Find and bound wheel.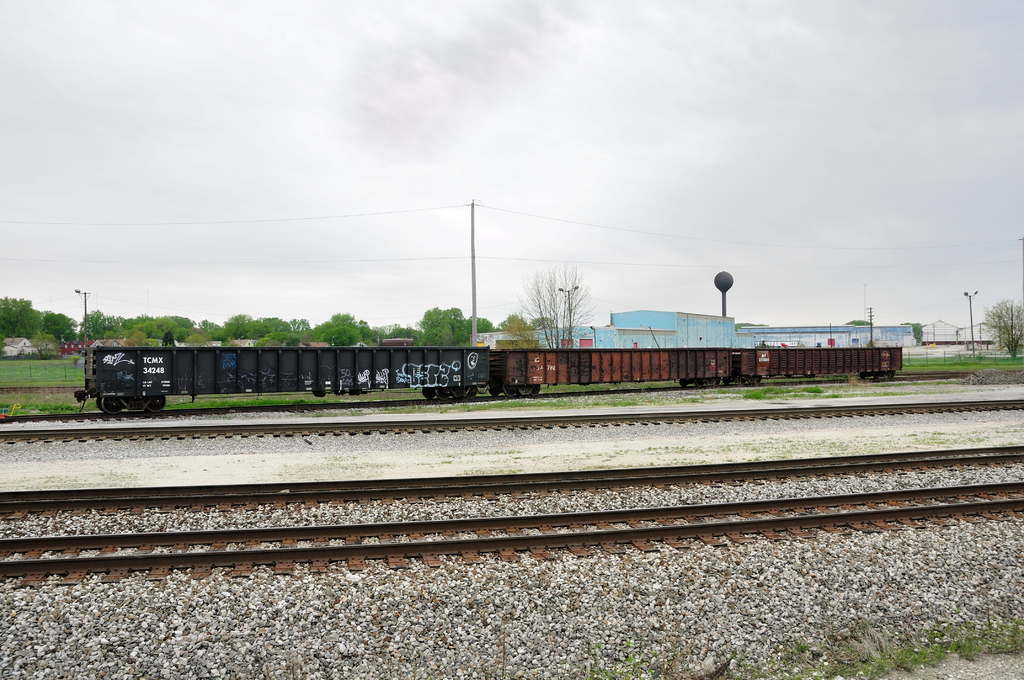
Bound: Rect(757, 375, 762, 385).
